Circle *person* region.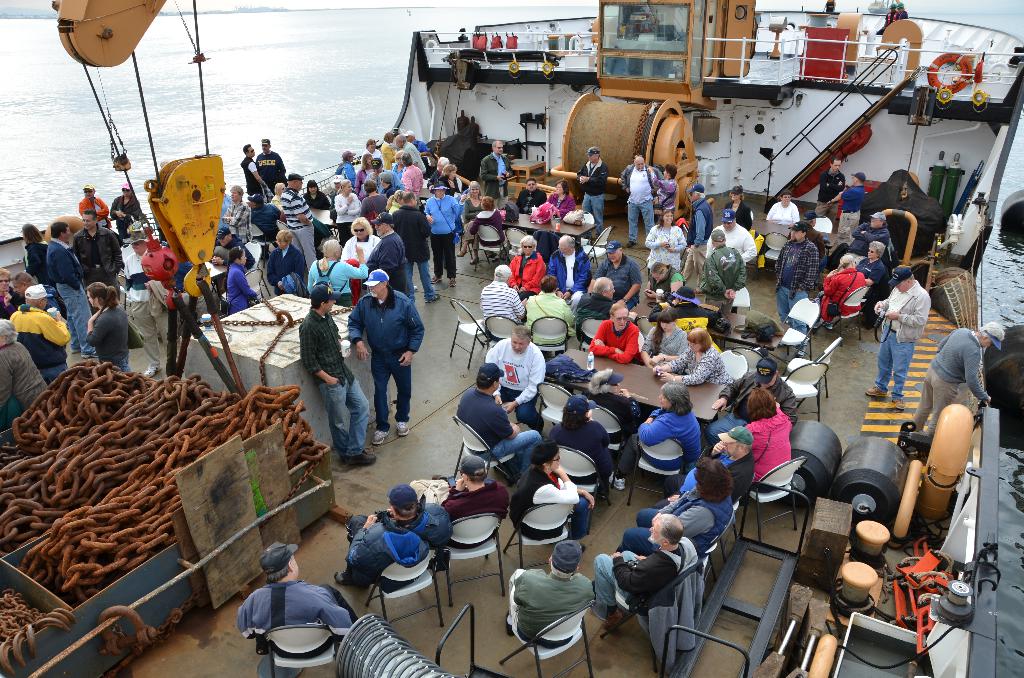
Region: Rect(352, 248, 415, 456).
